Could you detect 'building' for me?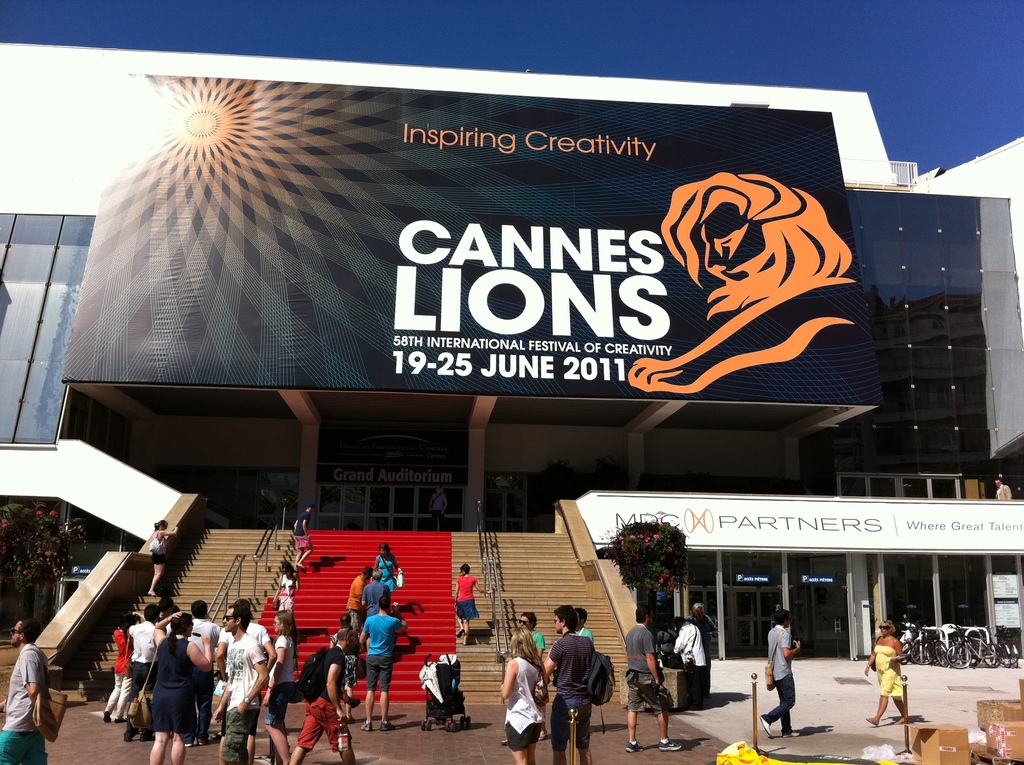
Detection result: rect(0, 44, 1023, 701).
